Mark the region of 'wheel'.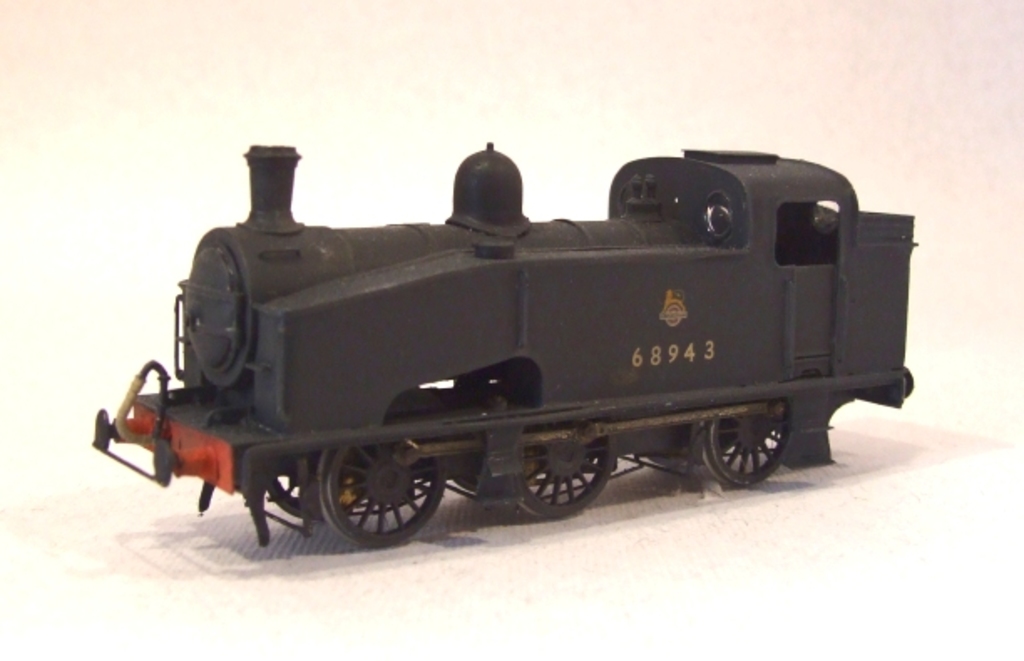
Region: x1=435, y1=453, x2=535, y2=494.
